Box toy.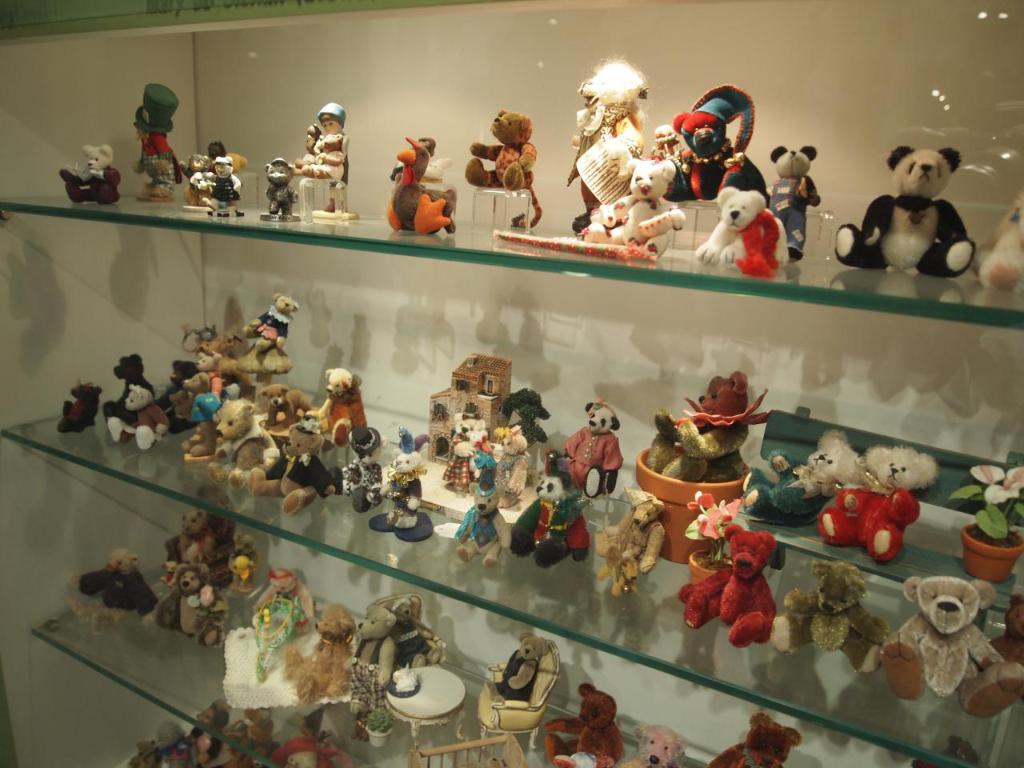
{"x1": 57, "y1": 142, "x2": 122, "y2": 209}.
